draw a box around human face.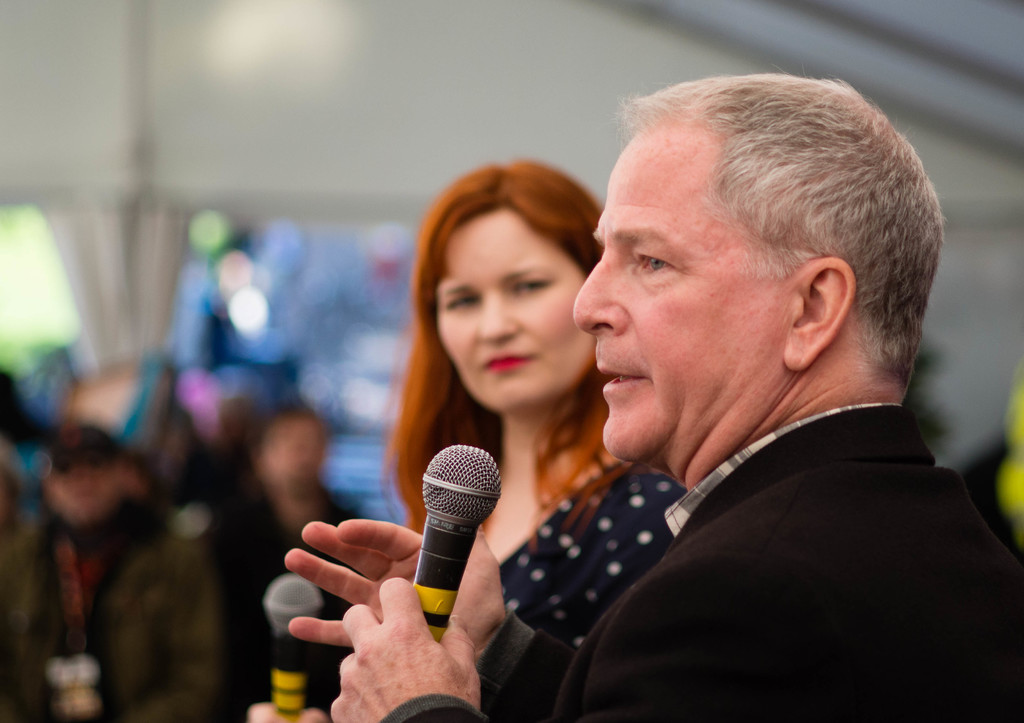
Rect(279, 415, 322, 485).
